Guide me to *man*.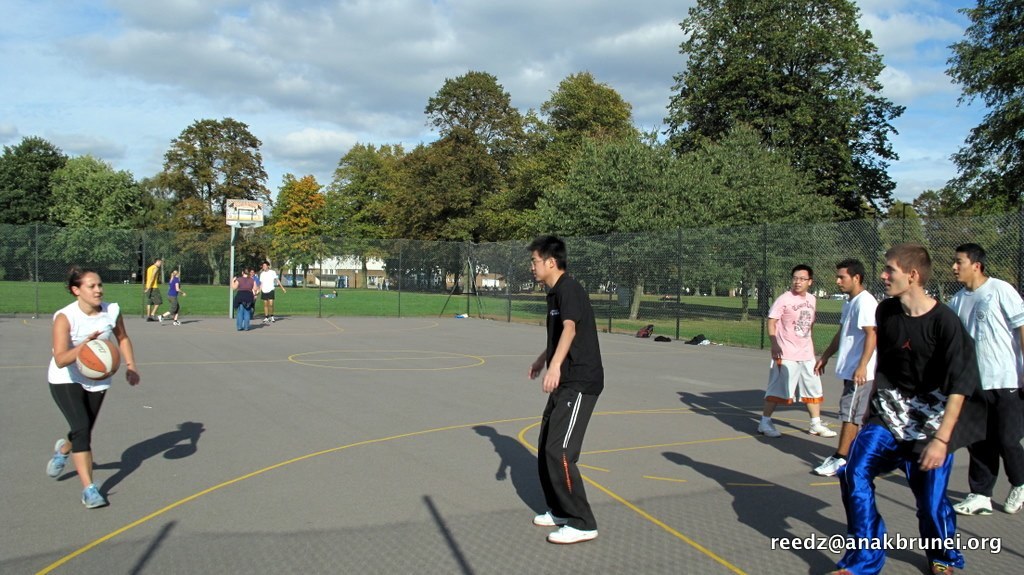
Guidance: (left=807, top=258, right=875, bottom=480).
